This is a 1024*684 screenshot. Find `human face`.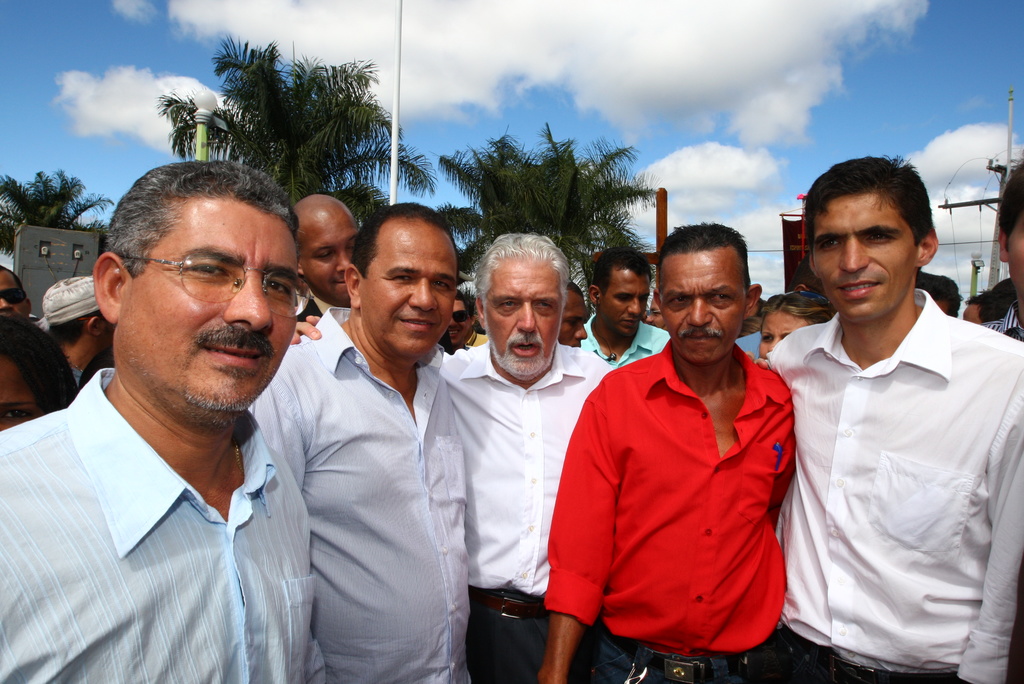
Bounding box: (120,195,301,414).
